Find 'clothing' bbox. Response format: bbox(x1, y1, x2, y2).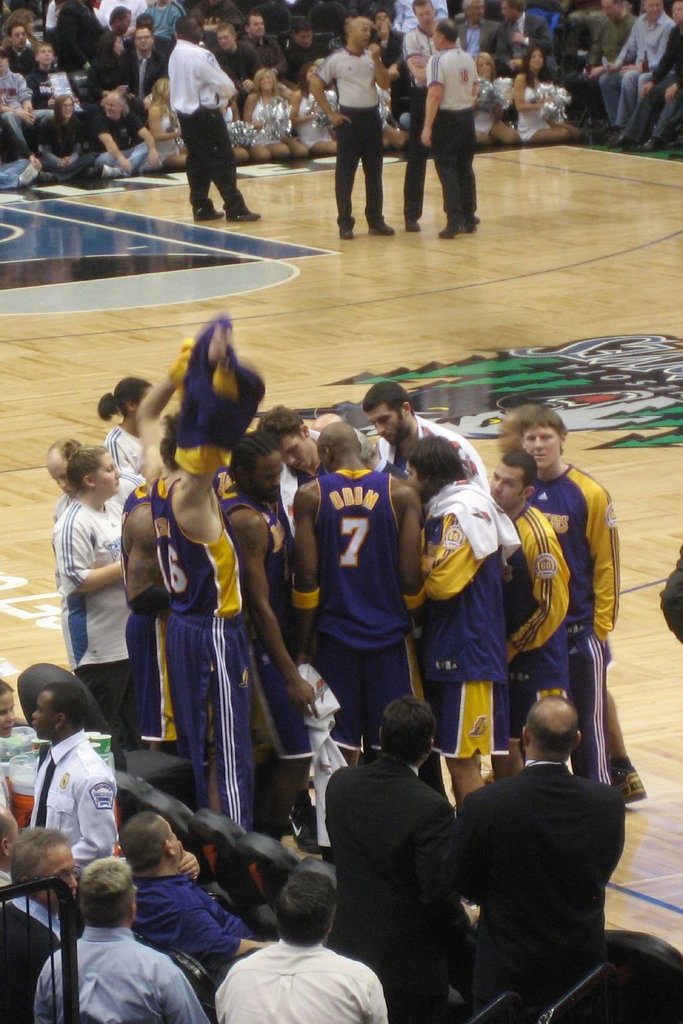
bbox(439, 40, 483, 228).
